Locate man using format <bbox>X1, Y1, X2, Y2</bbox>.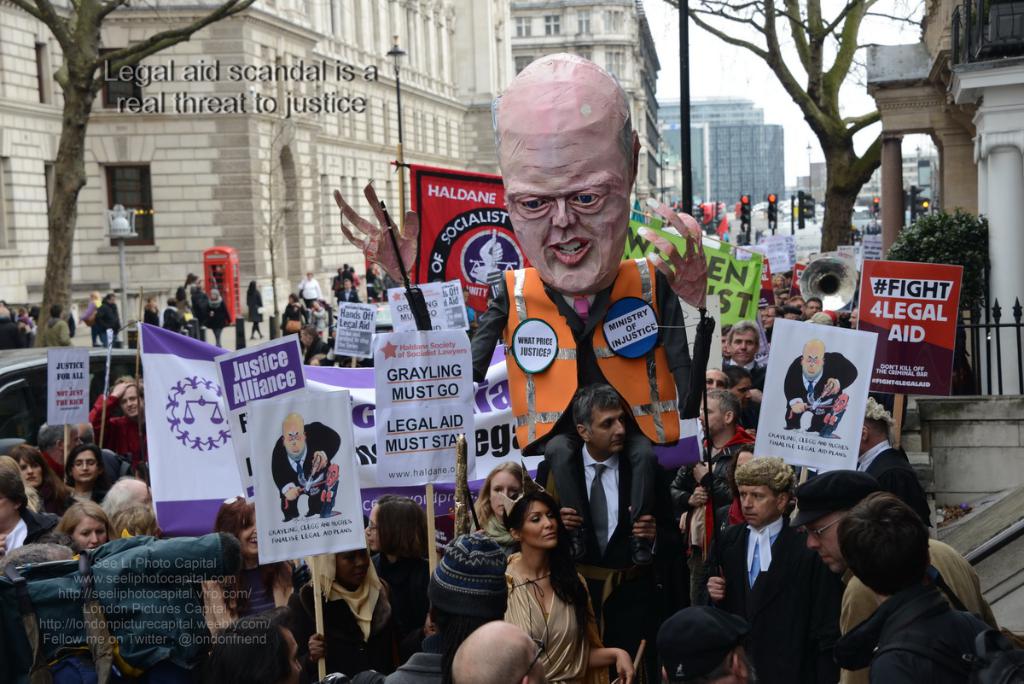
<bbox>800, 294, 821, 316</bbox>.
